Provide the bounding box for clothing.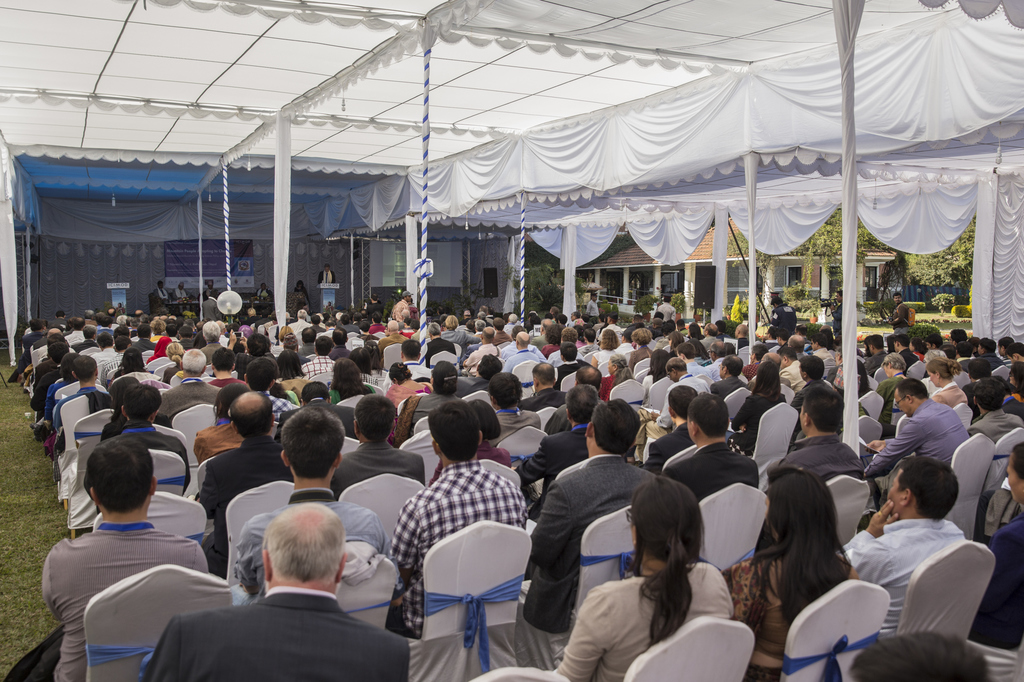
bbox=[649, 440, 779, 522].
